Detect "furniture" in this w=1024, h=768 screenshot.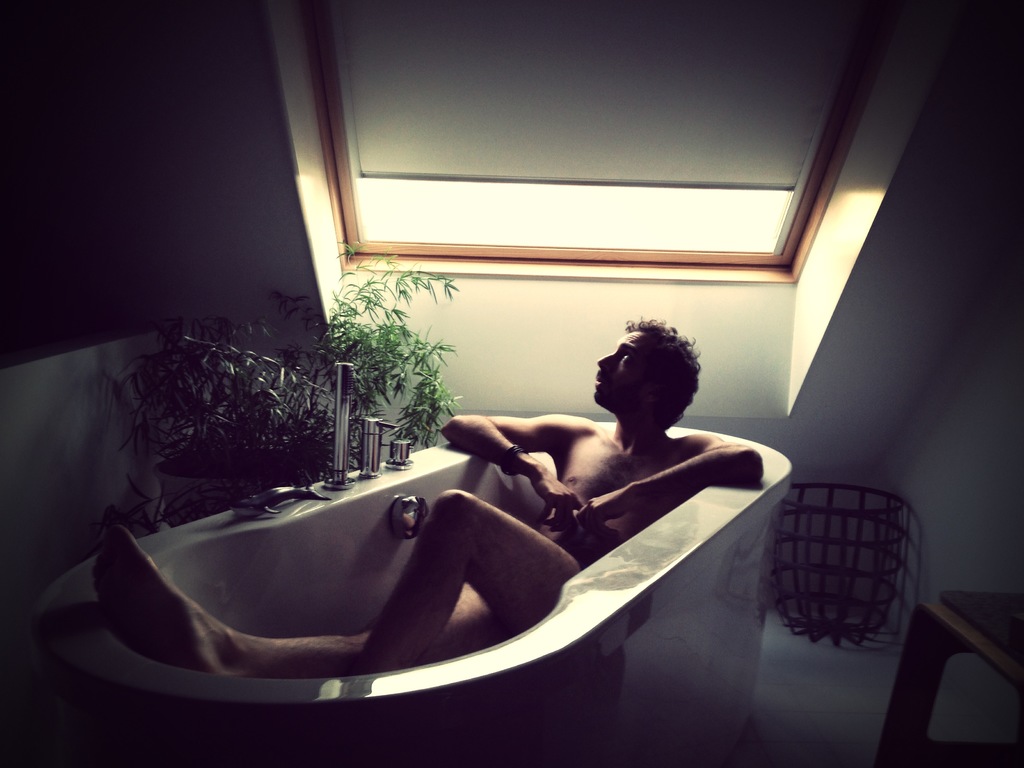
Detection: (left=874, top=587, right=1023, bottom=767).
